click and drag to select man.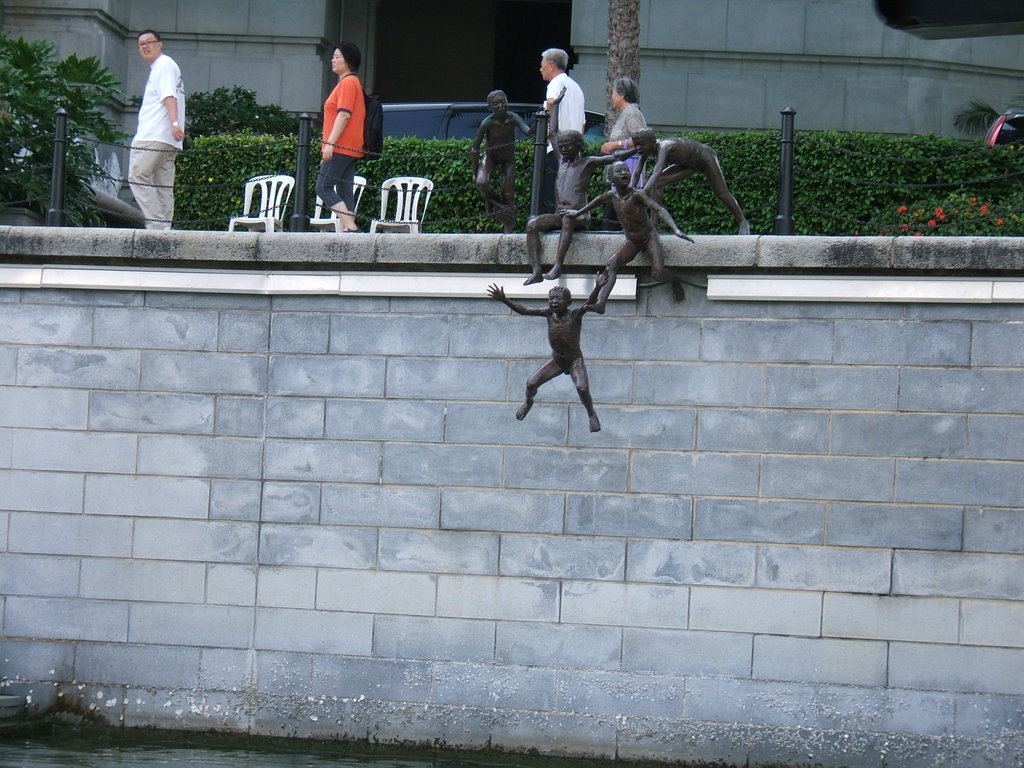
Selection: {"left": 124, "top": 29, "right": 186, "bottom": 232}.
